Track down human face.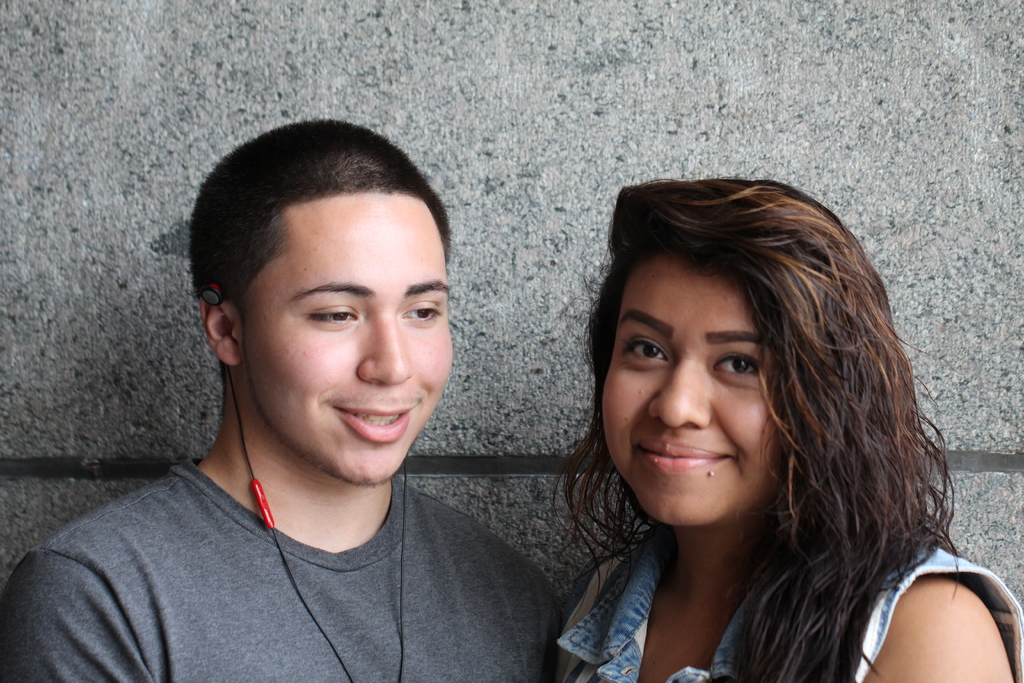
Tracked to (left=604, top=256, right=783, bottom=523).
